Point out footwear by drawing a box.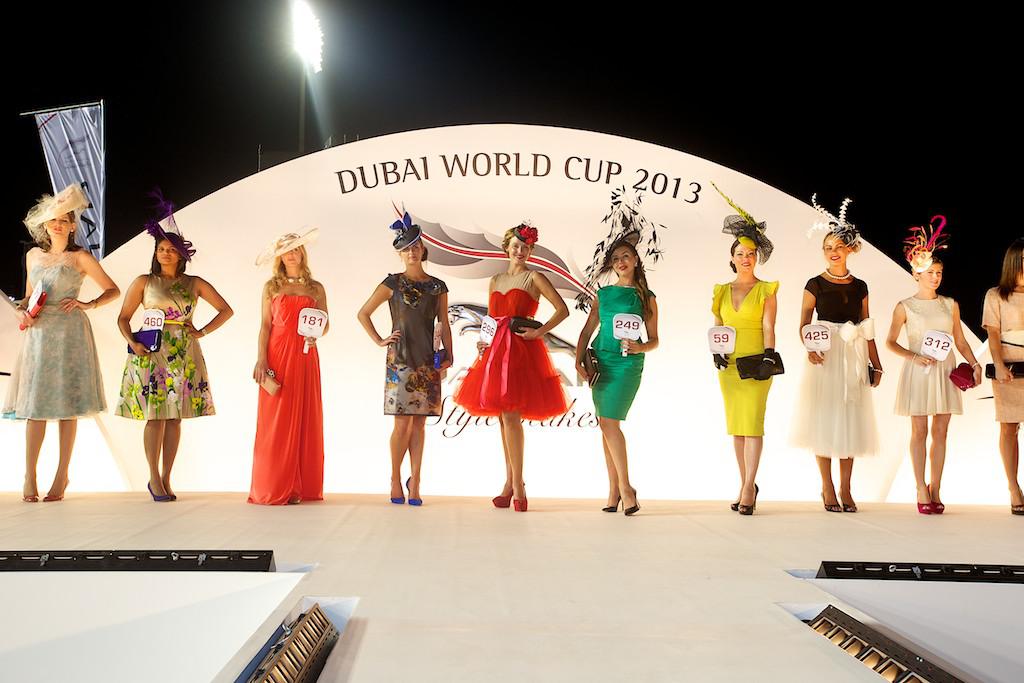
[40,477,66,501].
